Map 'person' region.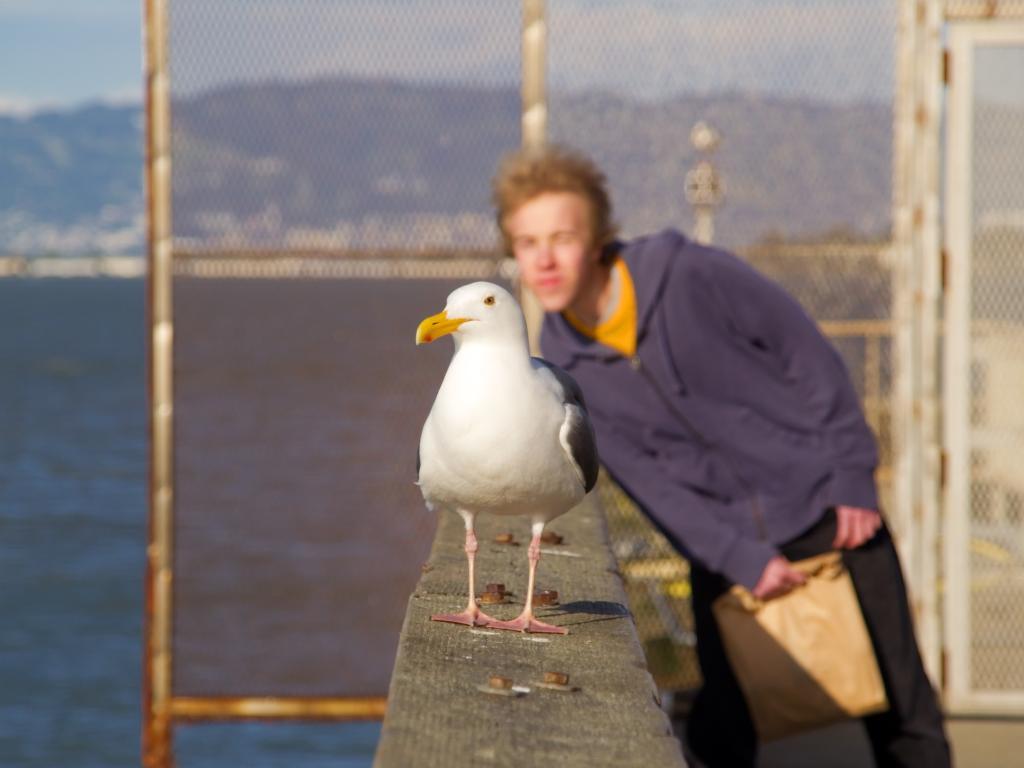
Mapped to left=533, top=176, right=934, bottom=743.
